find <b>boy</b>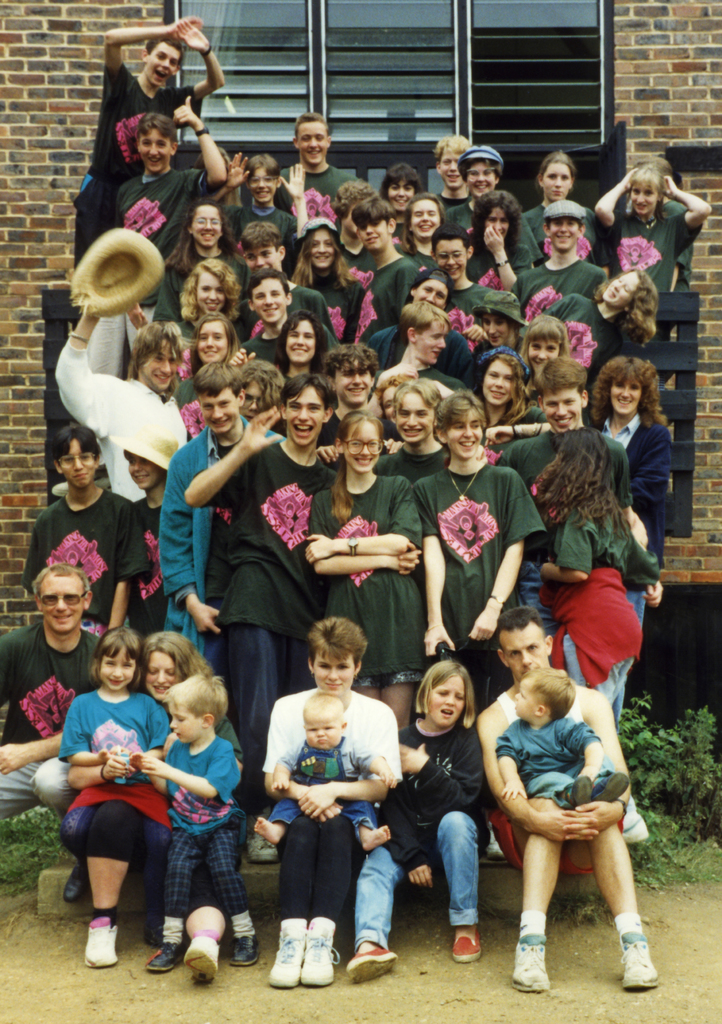
x1=245 y1=691 x2=399 y2=852
